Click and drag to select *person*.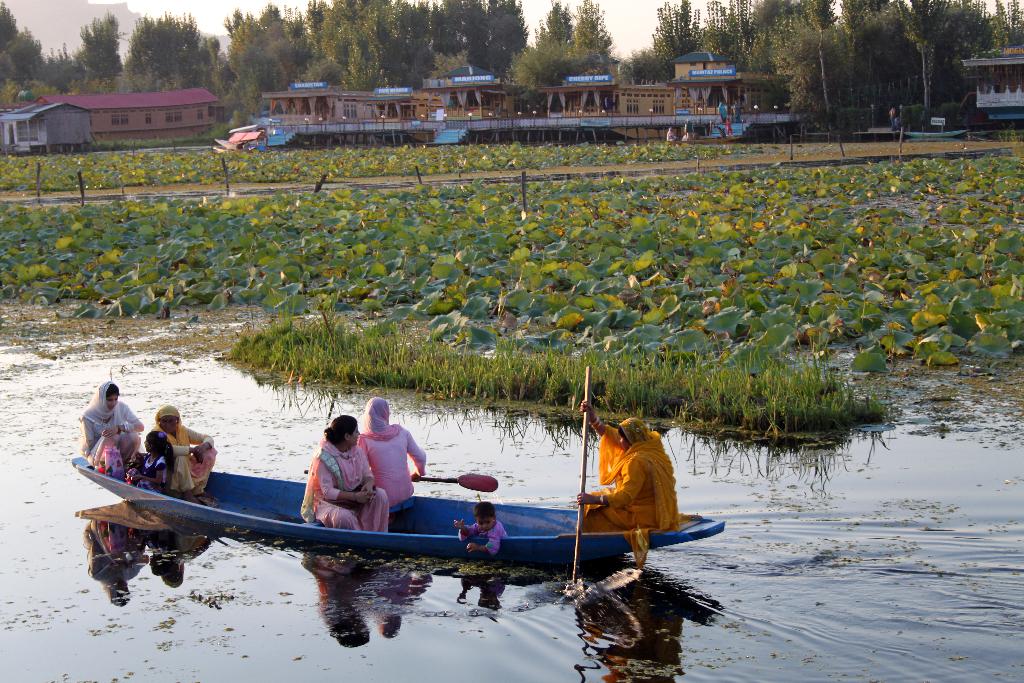
Selection: {"left": 356, "top": 396, "right": 427, "bottom": 506}.
